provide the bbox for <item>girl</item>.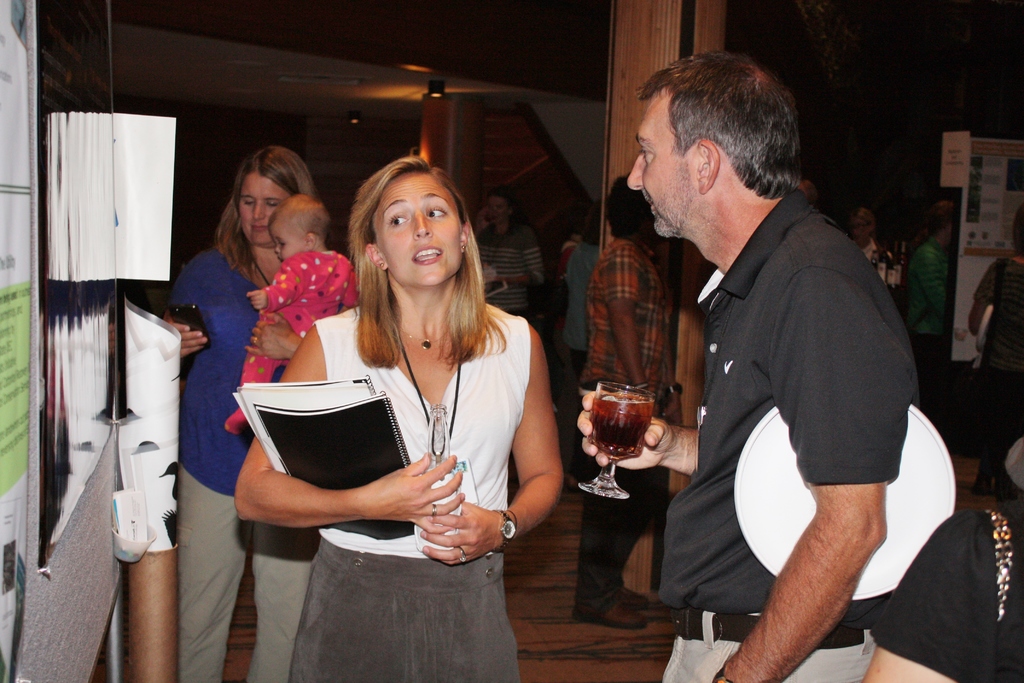
232:146:568:682.
